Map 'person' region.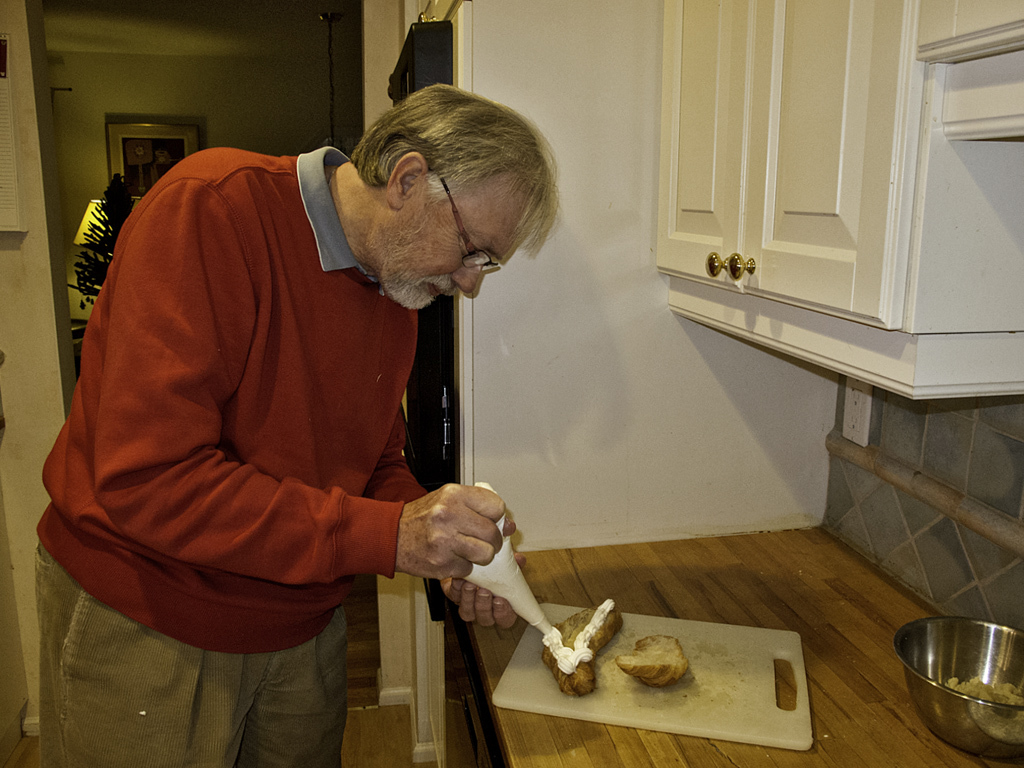
Mapped to x1=30 y1=86 x2=568 y2=767.
